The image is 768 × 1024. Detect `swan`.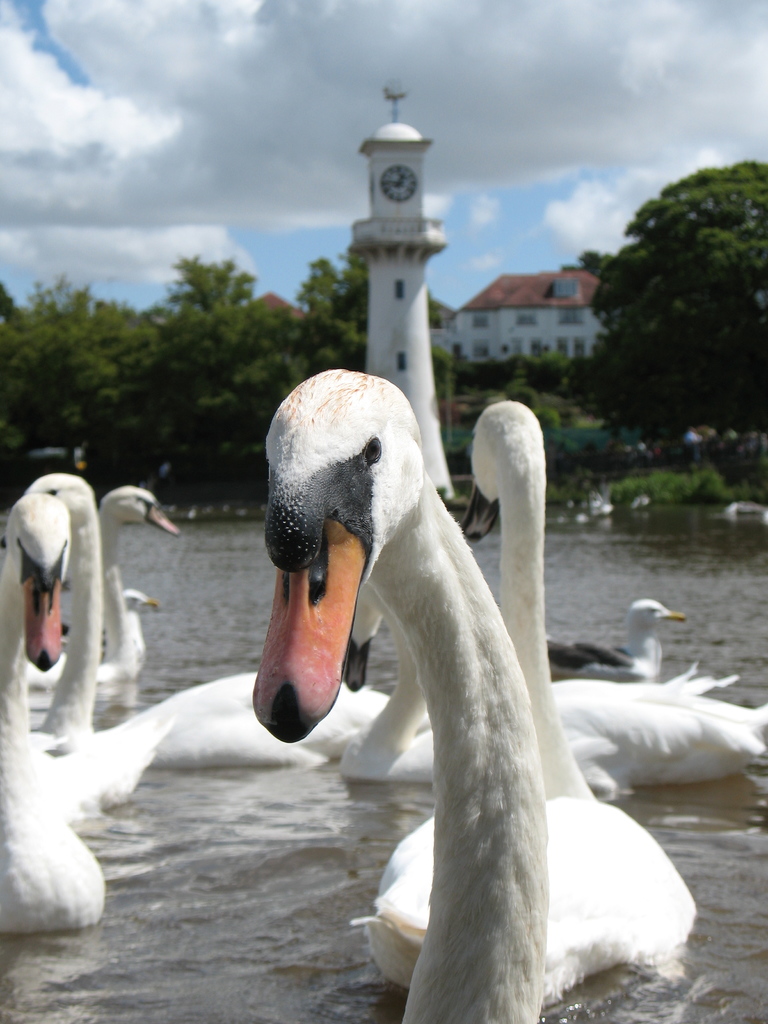
Detection: 355 388 701 1002.
